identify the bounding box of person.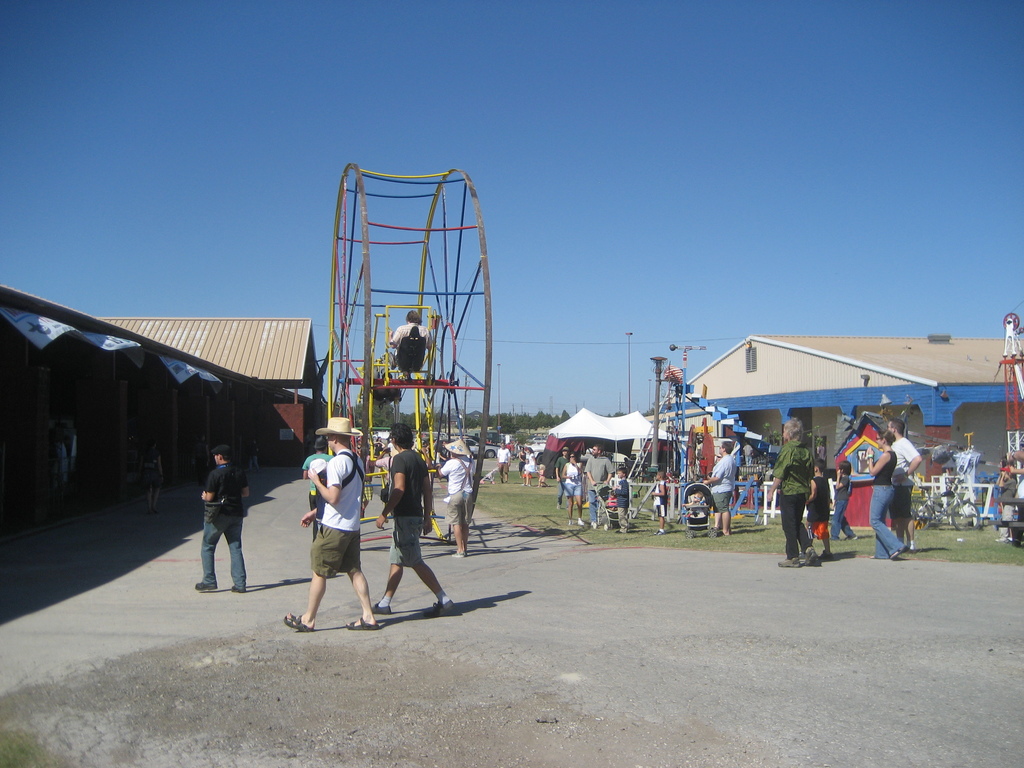
[651,467,668,534].
